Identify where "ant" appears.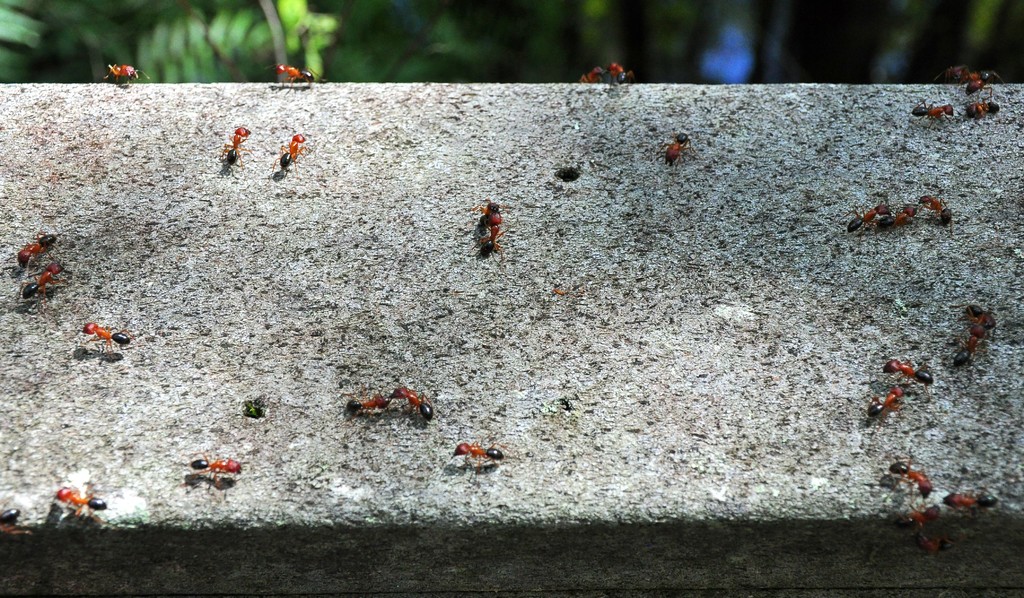
Appears at [left=945, top=325, right=990, bottom=366].
